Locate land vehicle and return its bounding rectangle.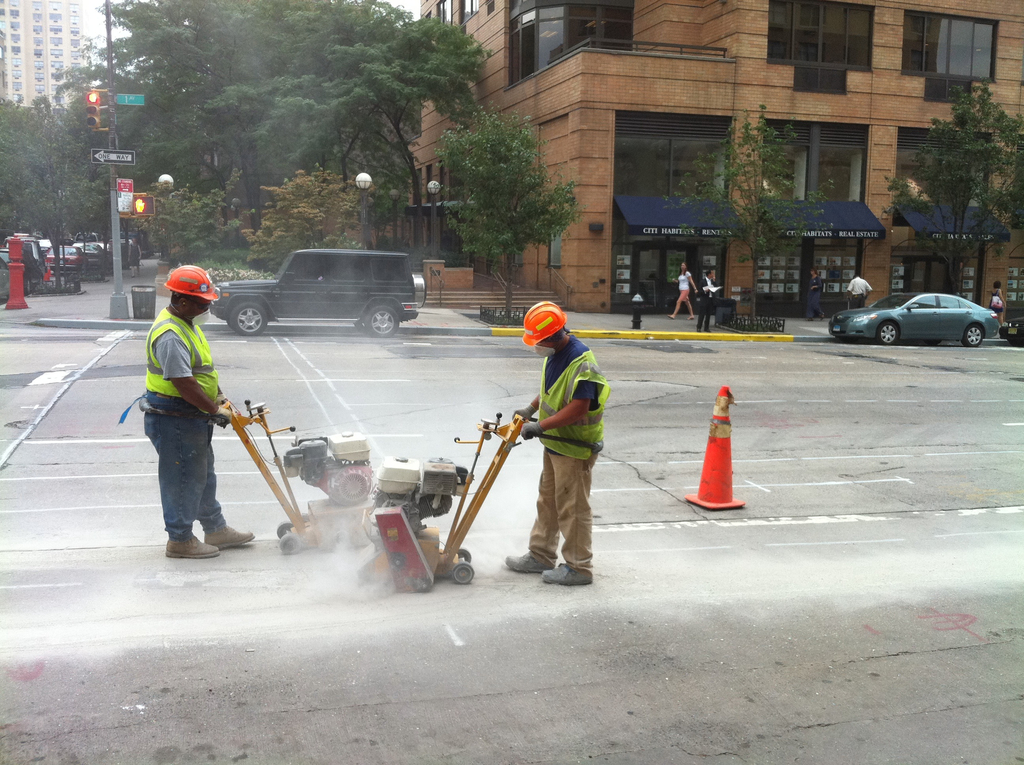
box=[58, 239, 74, 246].
